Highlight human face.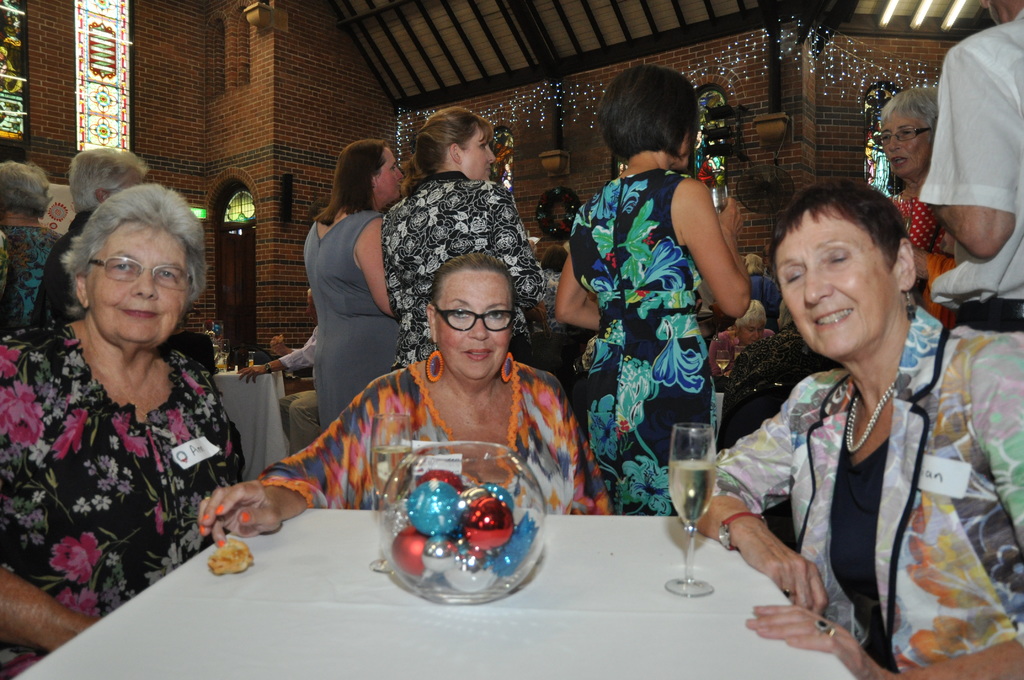
Highlighted region: 464/129/497/182.
